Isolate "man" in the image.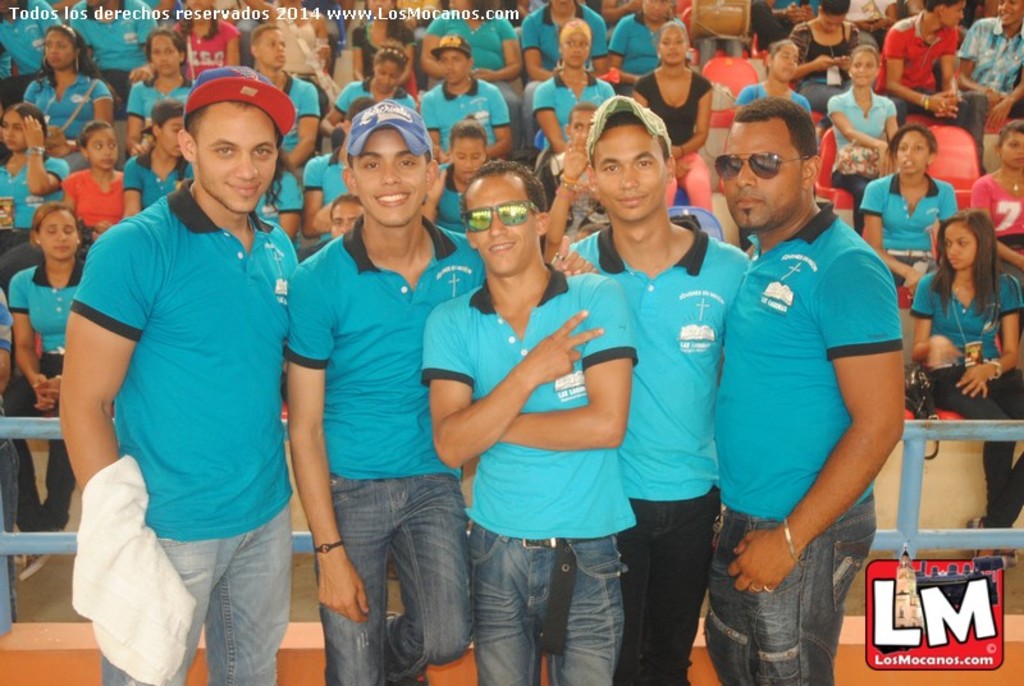
Isolated region: rect(951, 0, 1023, 129).
